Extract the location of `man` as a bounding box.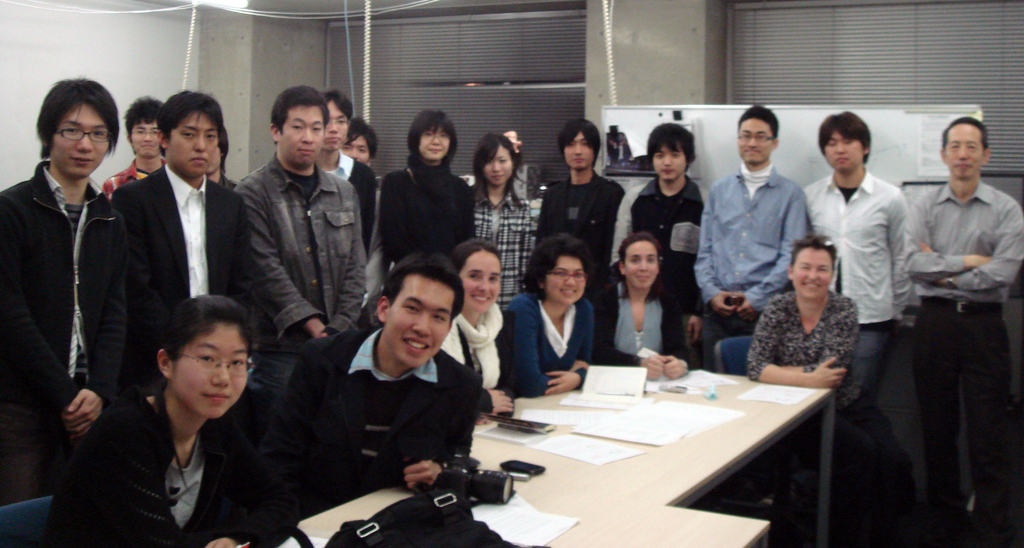
<box>98,97,165,198</box>.
